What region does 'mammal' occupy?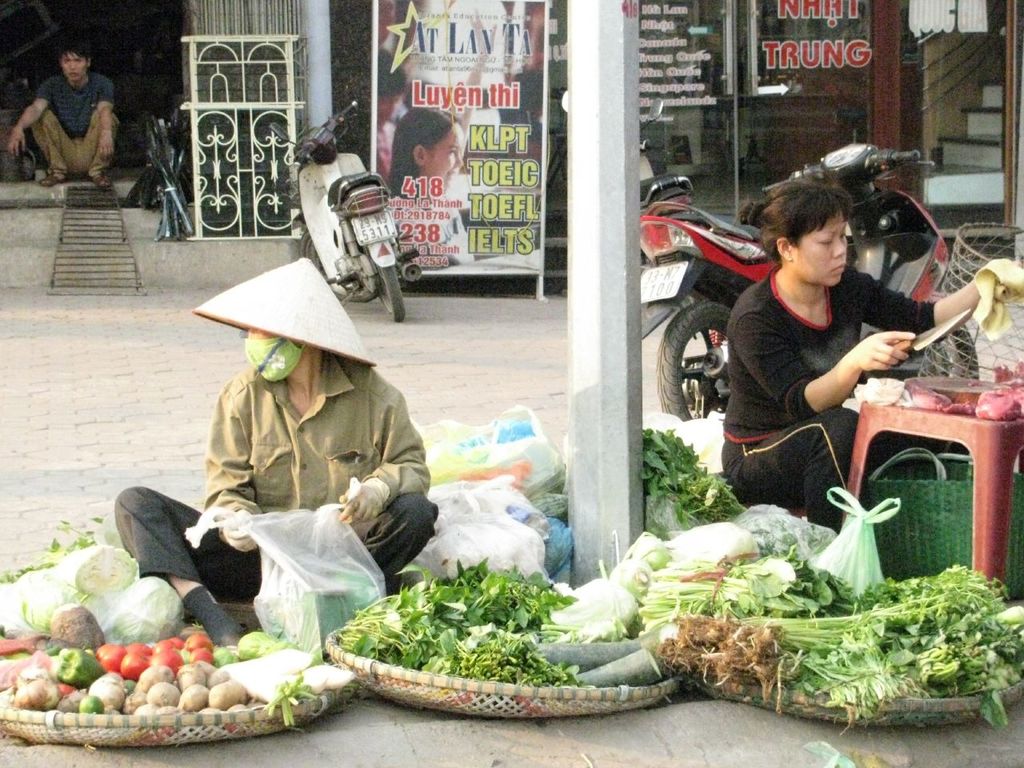
rect(715, 178, 942, 548).
